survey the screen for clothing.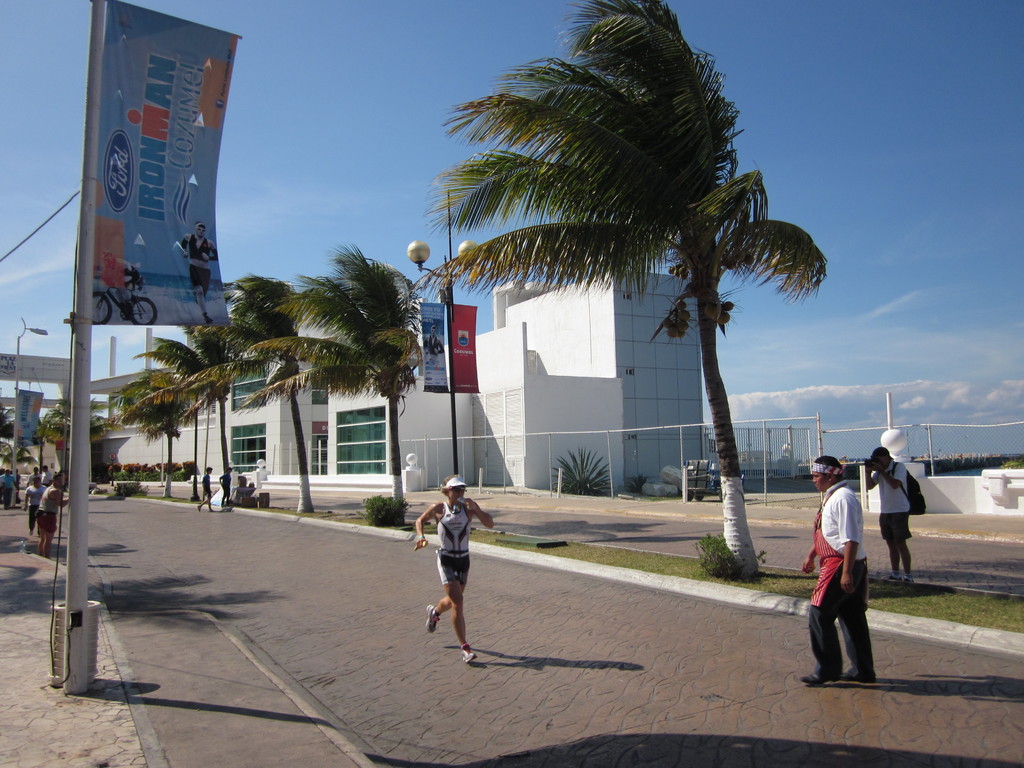
Survey found: l=202, t=475, r=209, b=495.
